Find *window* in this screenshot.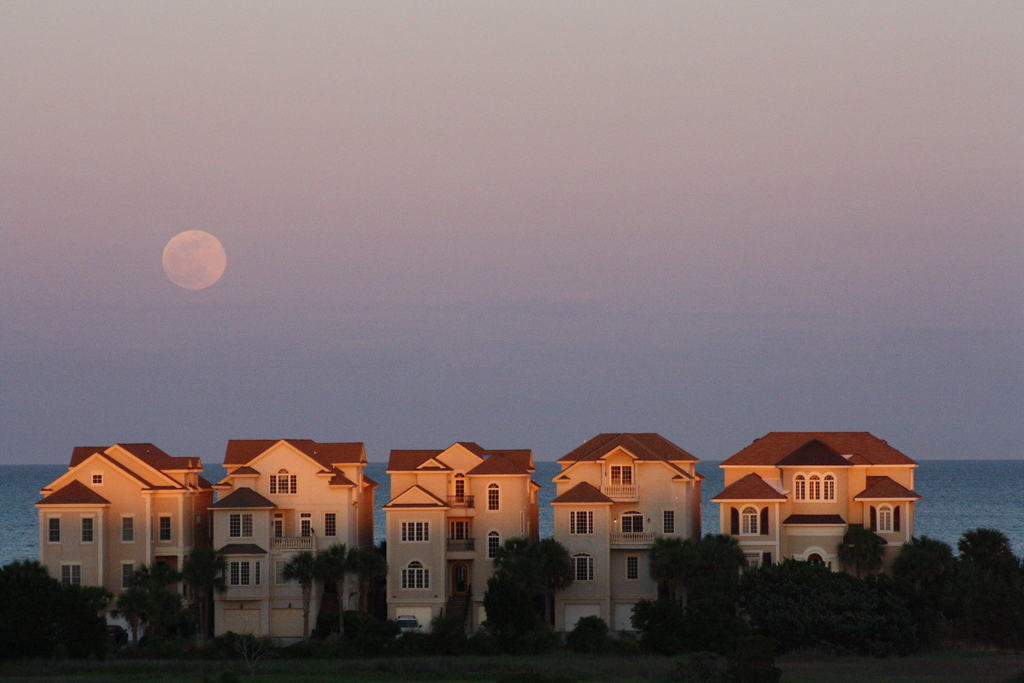
The bounding box for *window* is 794,545,838,573.
